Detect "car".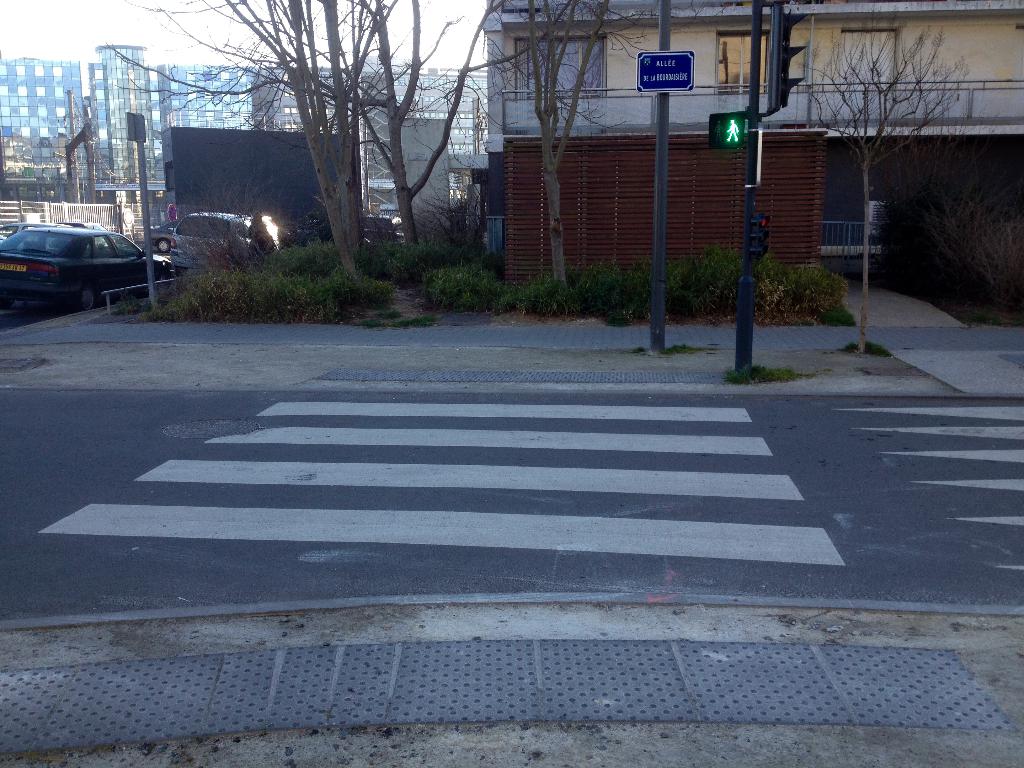
Detected at bbox=(170, 214, 285, 275).
